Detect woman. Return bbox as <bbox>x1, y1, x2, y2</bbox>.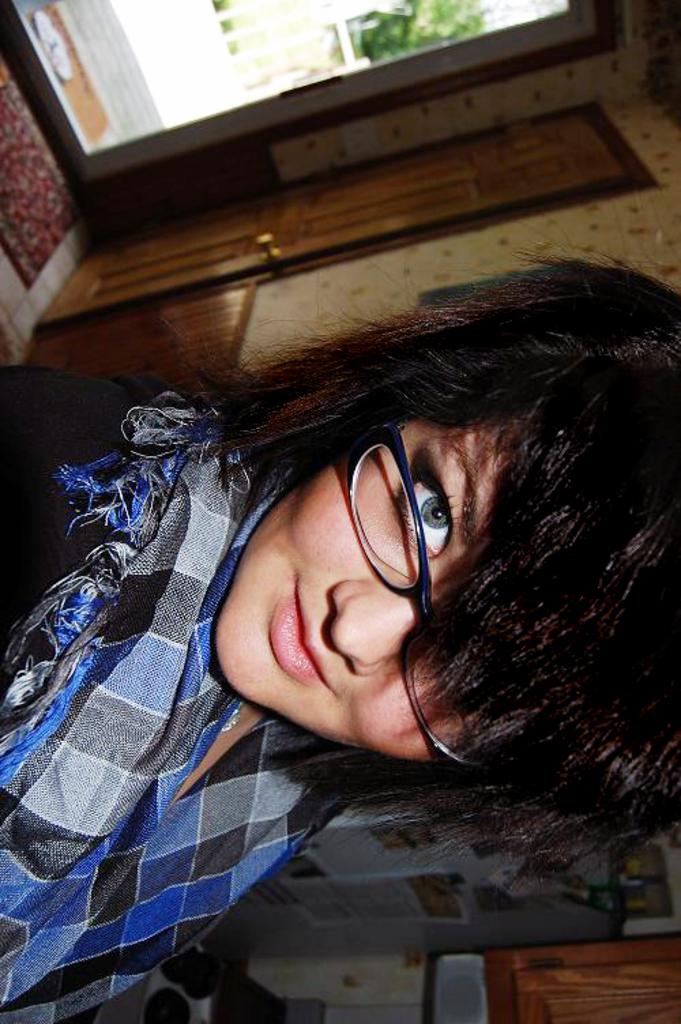
<bbox>25, 214, 652, 993</bbox>.
